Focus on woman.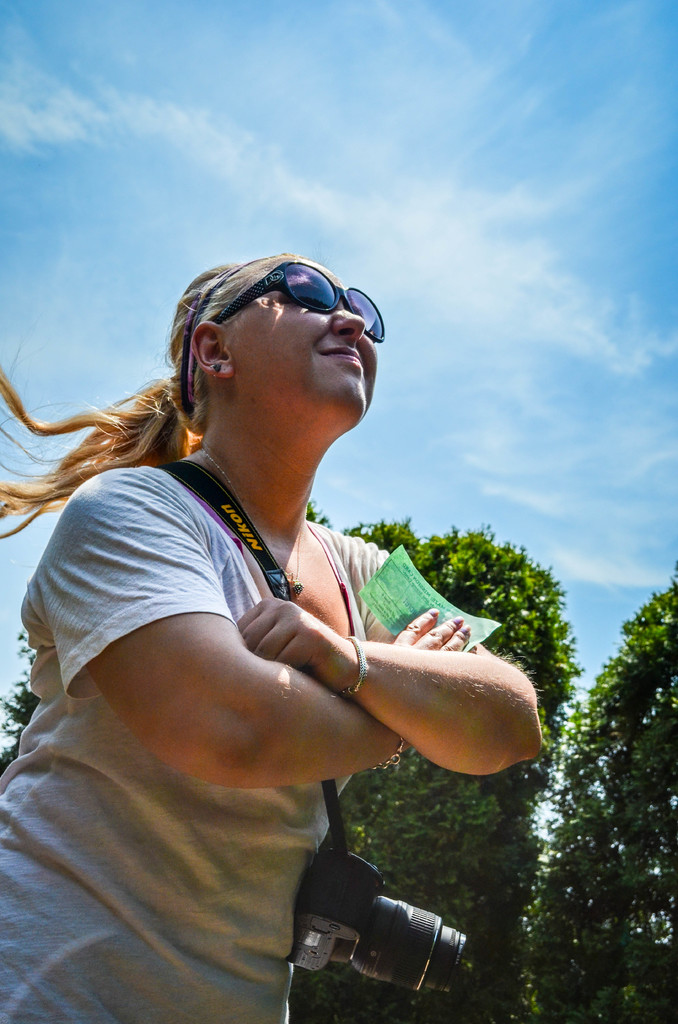
Focused at [x1=6, y1=220, x2=543, y2=1016].
